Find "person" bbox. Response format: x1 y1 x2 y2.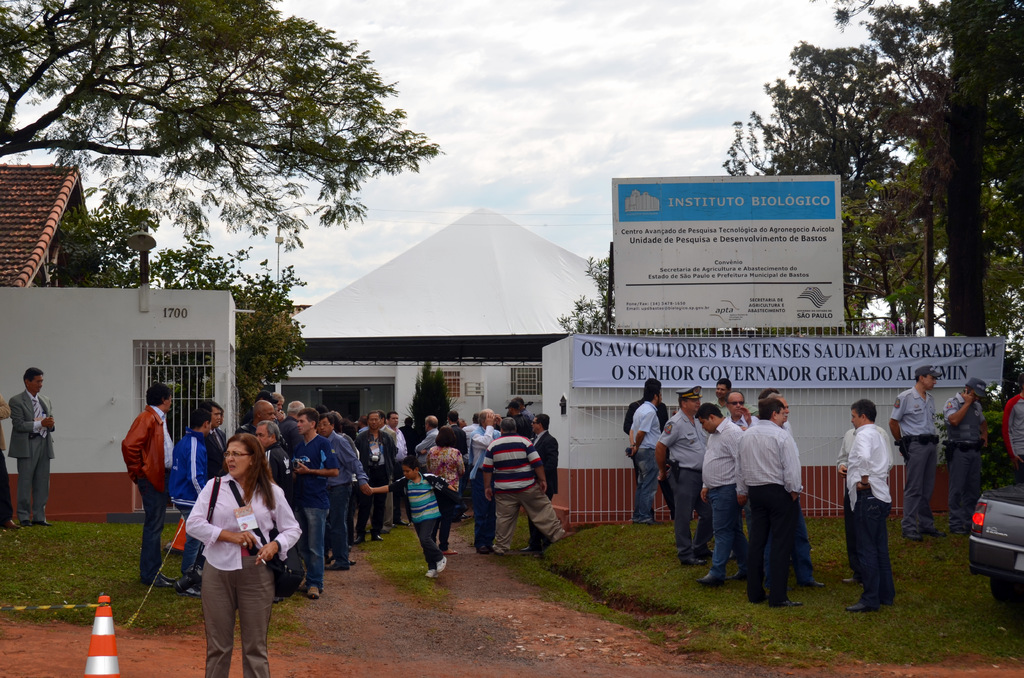
293 407 337 598.
